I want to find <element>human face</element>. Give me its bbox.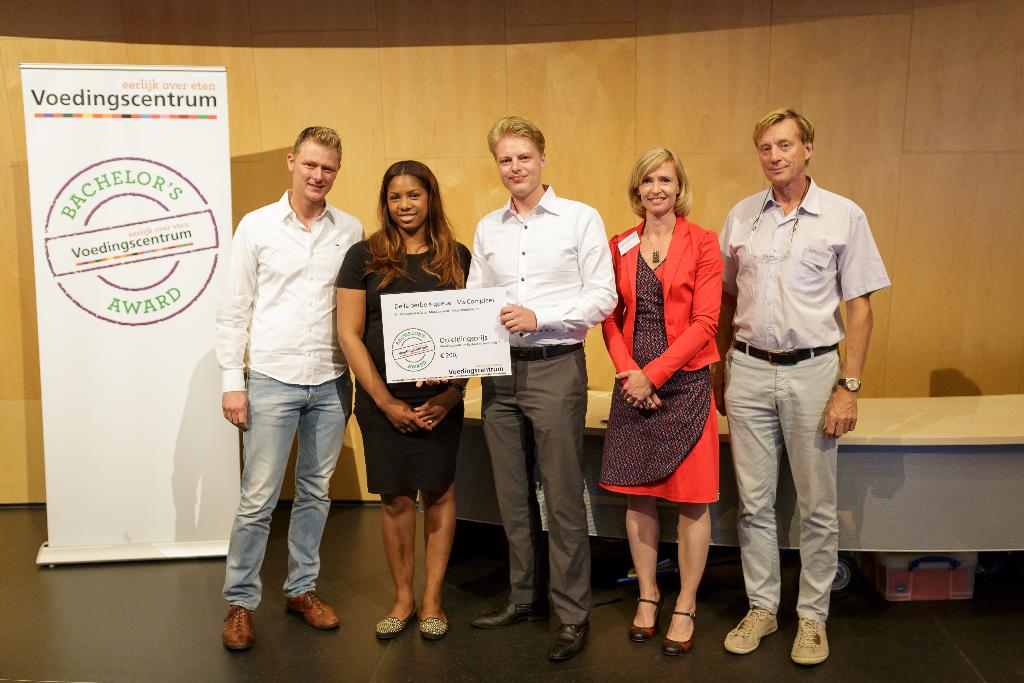
pyautogui.locateOnScreen(643, 161, 676, 213).
